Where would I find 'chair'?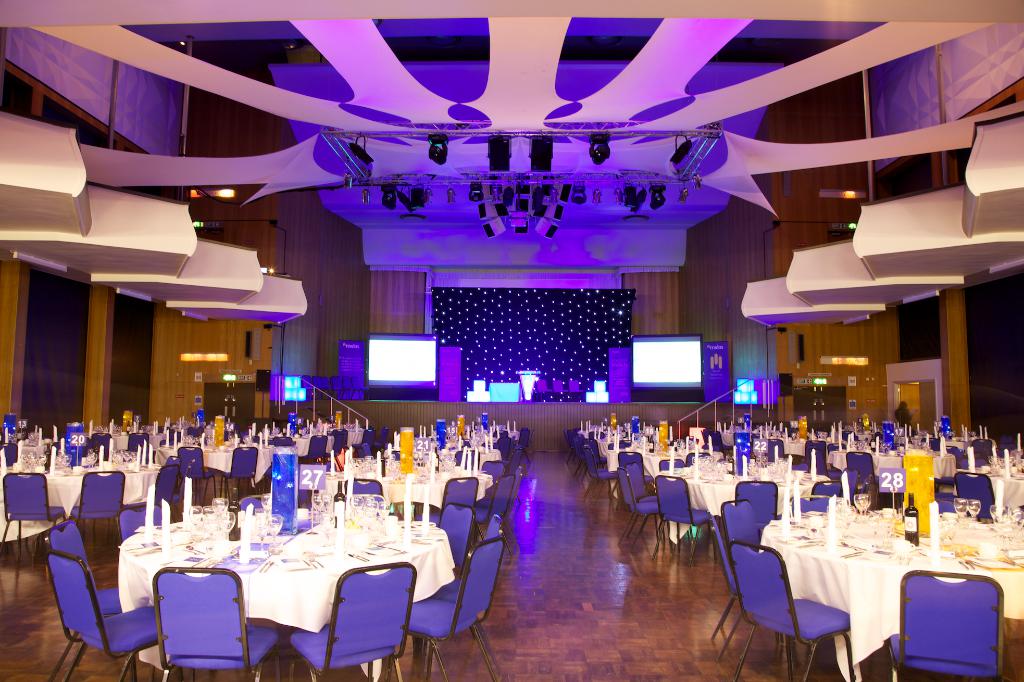
At (689, 452, 711, 466).
